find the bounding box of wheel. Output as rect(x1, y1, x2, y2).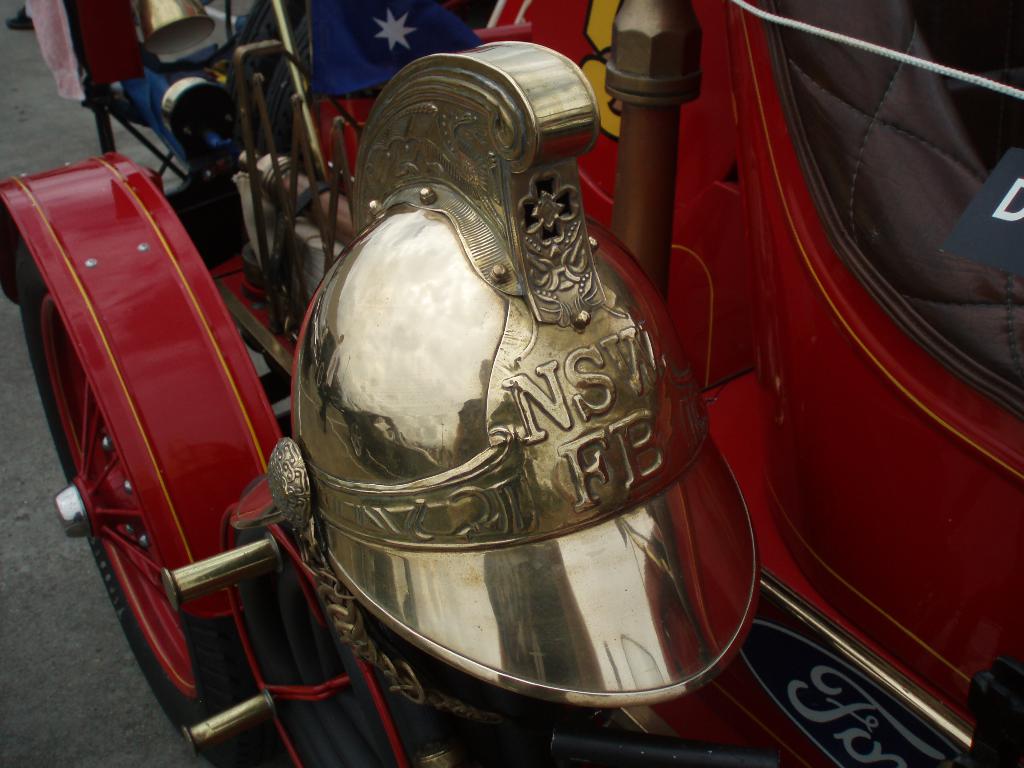
rect(15, 238, 258, 765).
